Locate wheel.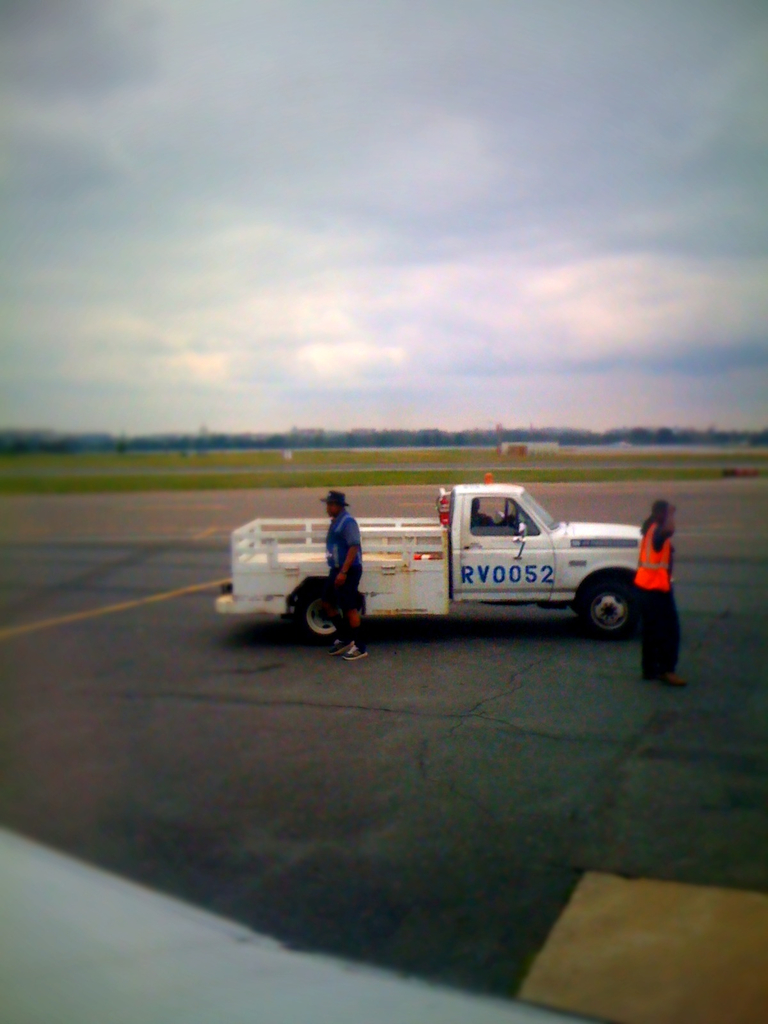
Bounding box: detection(584, 579, 635, 639).
